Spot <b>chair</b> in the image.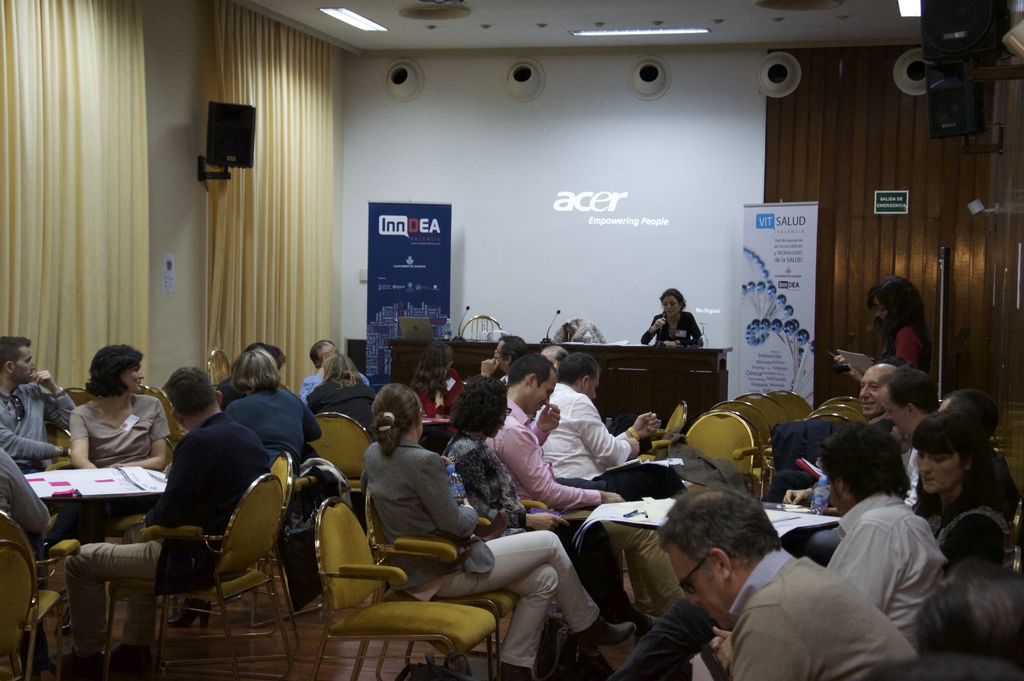
<b>chair</b> found at <bbox>138, 384, 186, 445</bbox>.
